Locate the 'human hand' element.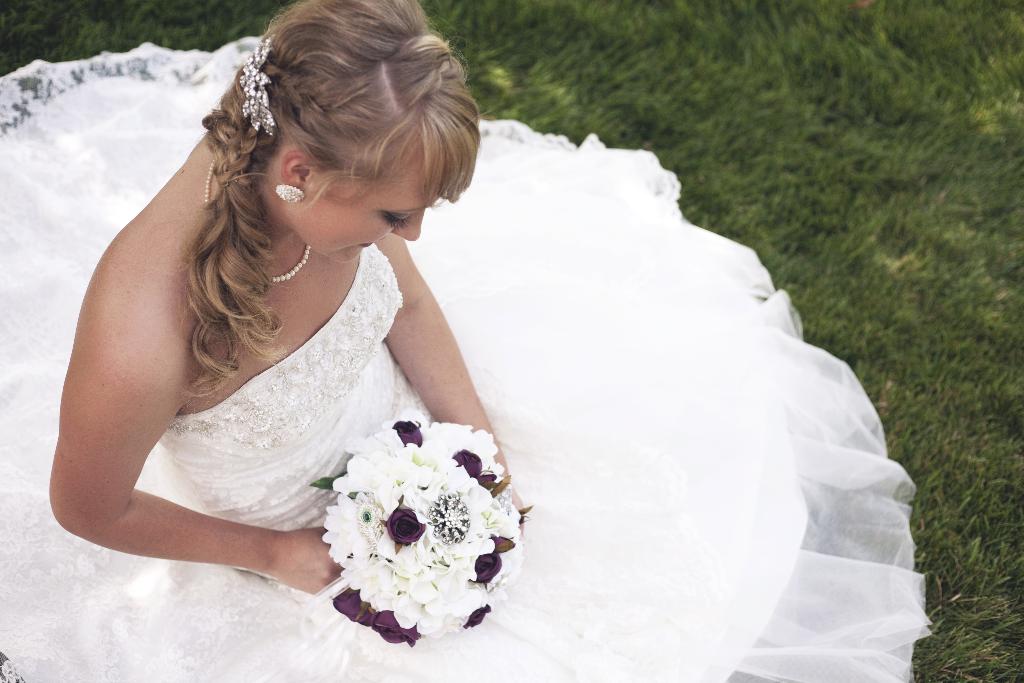
Element bbox: {"x1": 275, "y1": 522, "x2": 341, "y2": 591}.
